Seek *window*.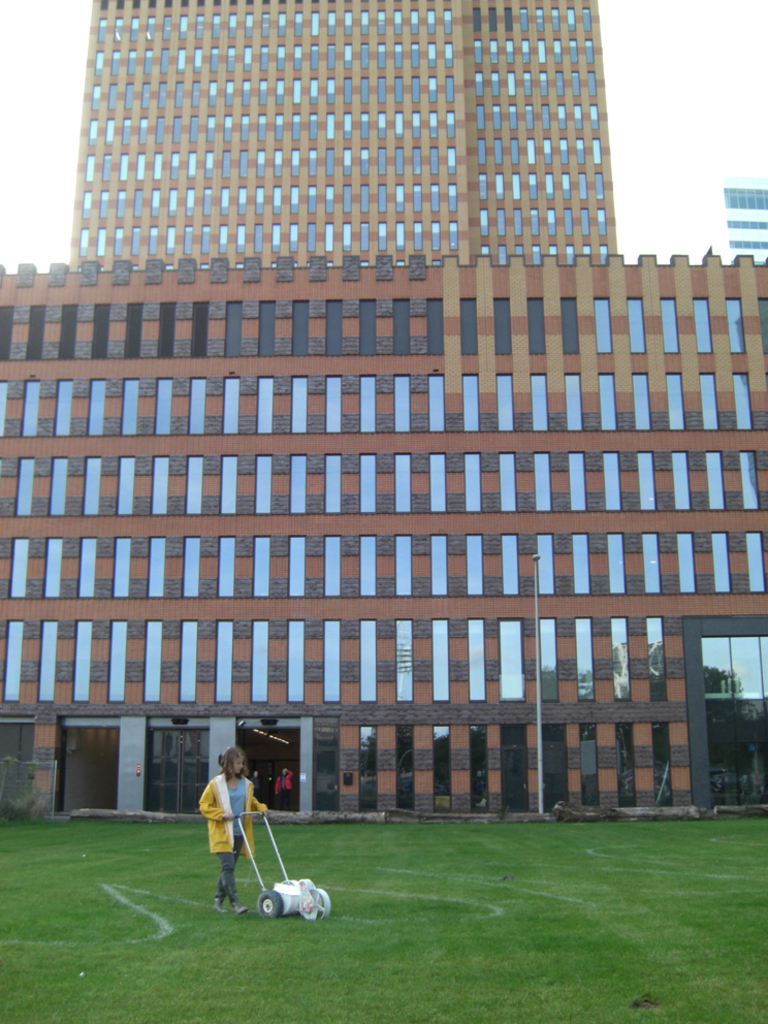
Rect(88, 379, 107, 438).
